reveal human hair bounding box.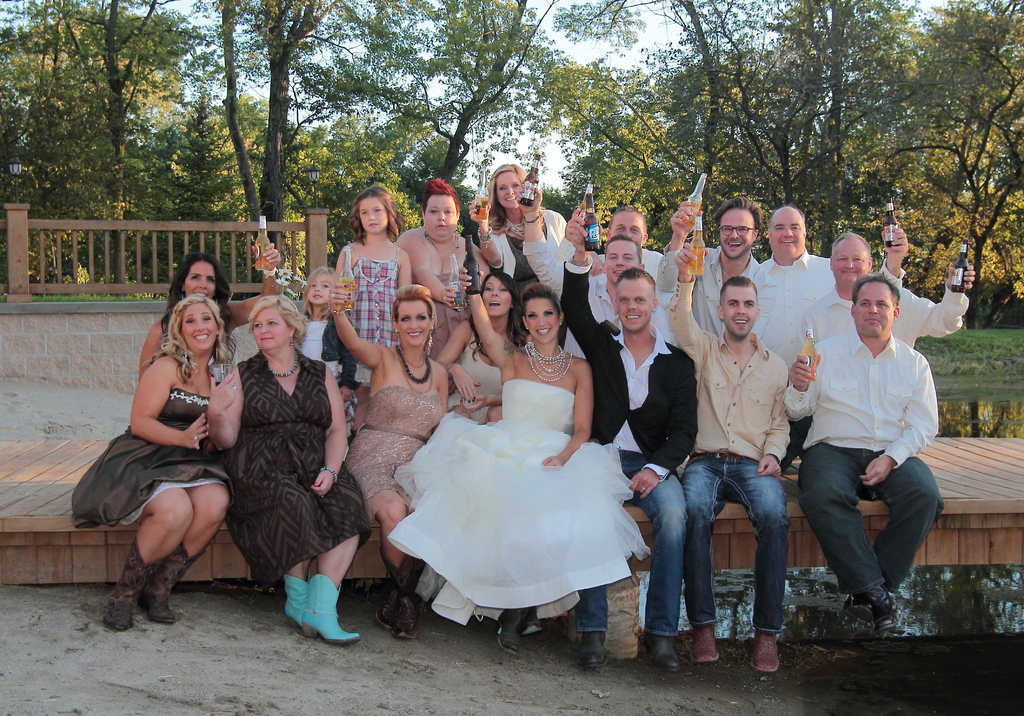
Revealed: detection(851, 270, 900, 306).
